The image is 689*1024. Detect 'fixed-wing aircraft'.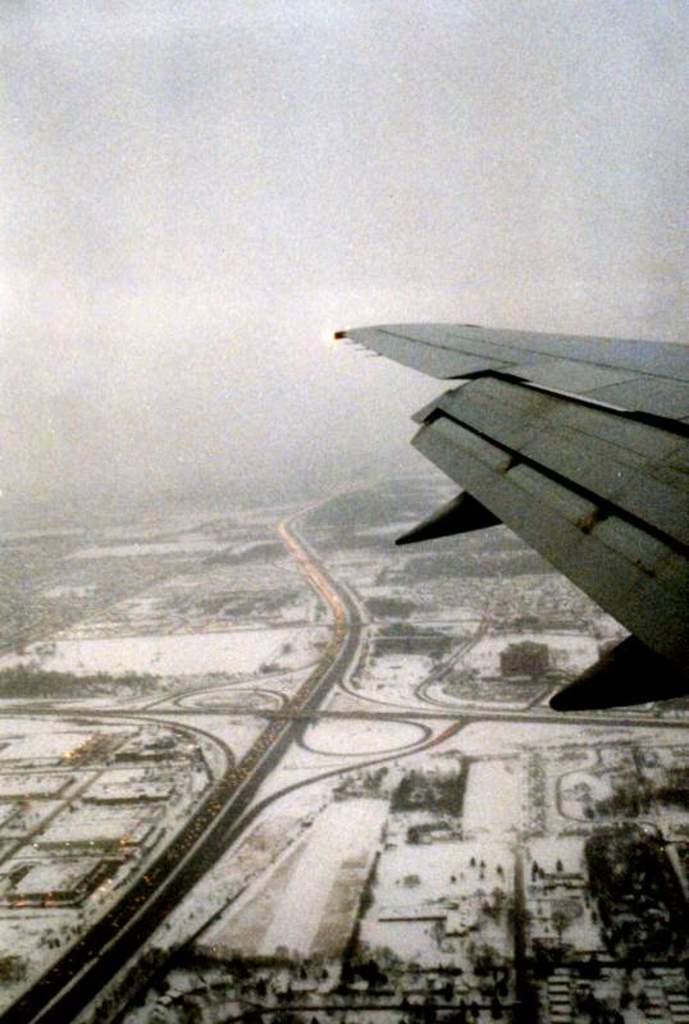
Detection: left=334, top=320, right=688, bottom=714.
